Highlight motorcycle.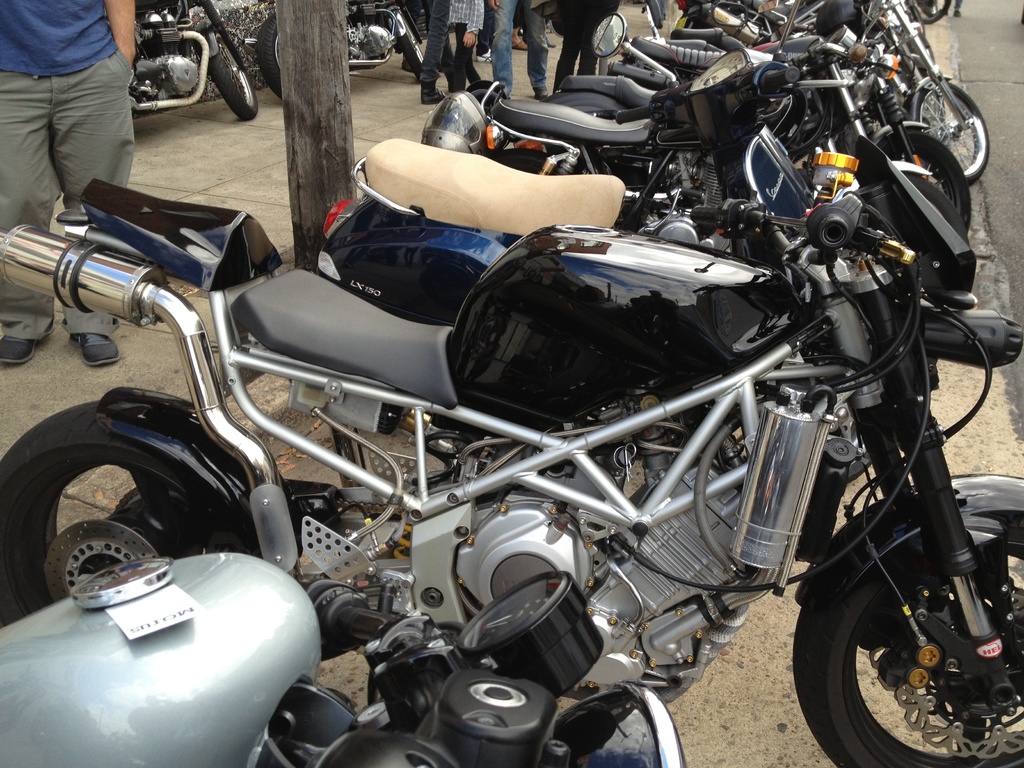
Highlighted region: select_region(131, 1, 257, 121).
